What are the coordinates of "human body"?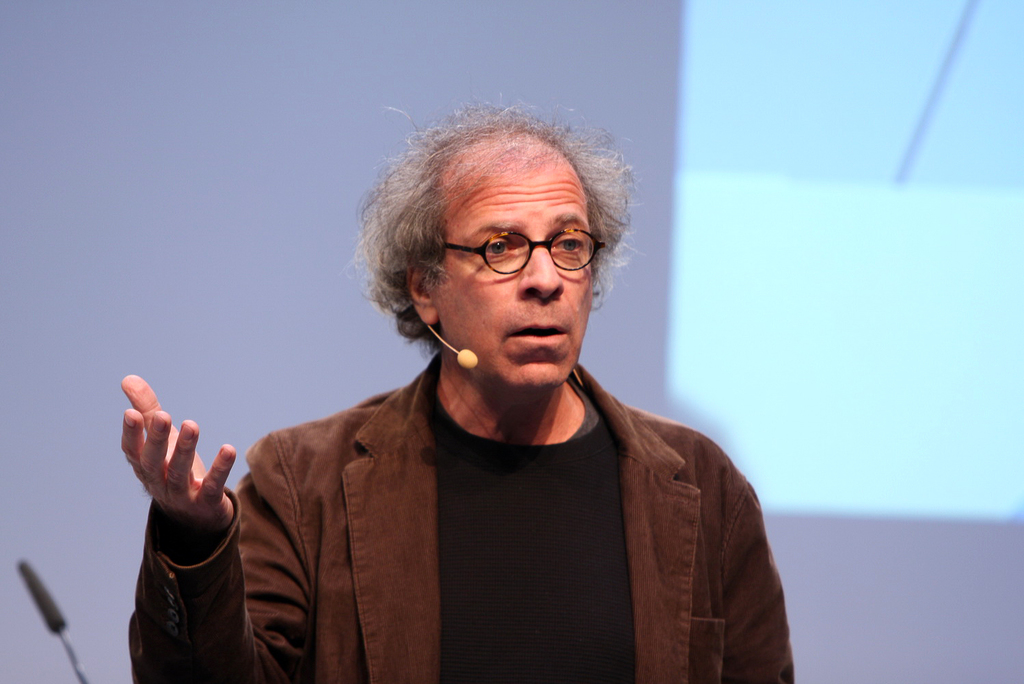
bbox(157, 114, 790, 683).
